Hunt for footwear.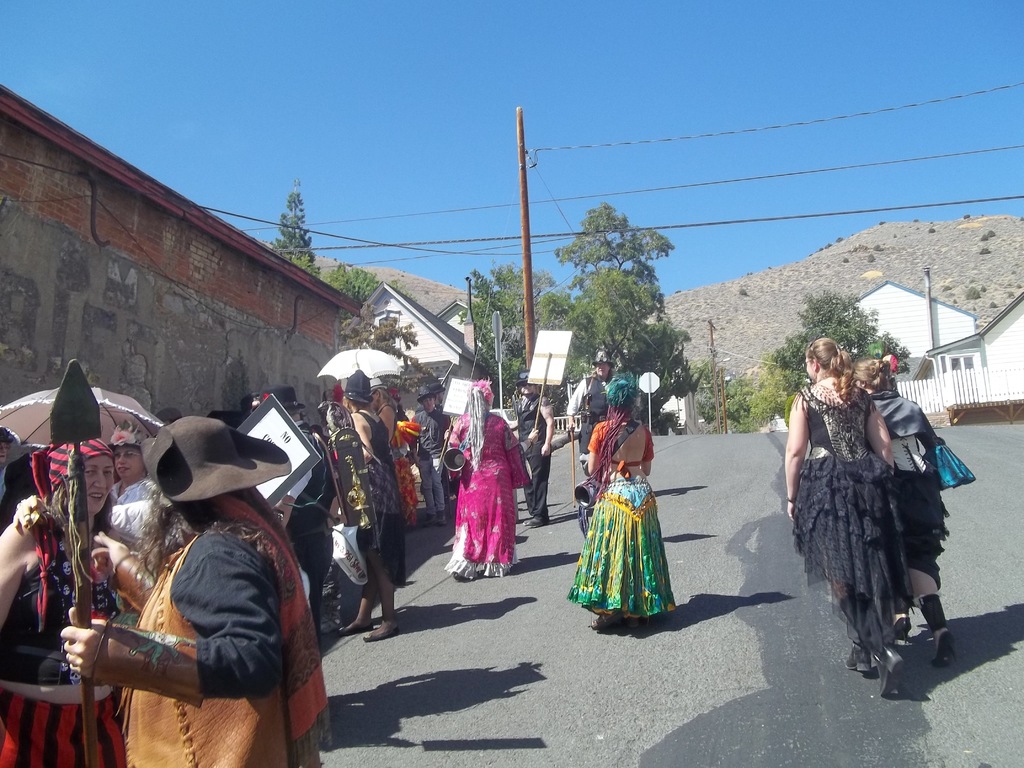
Hunted down at detection(451, 572, 472, 582).
